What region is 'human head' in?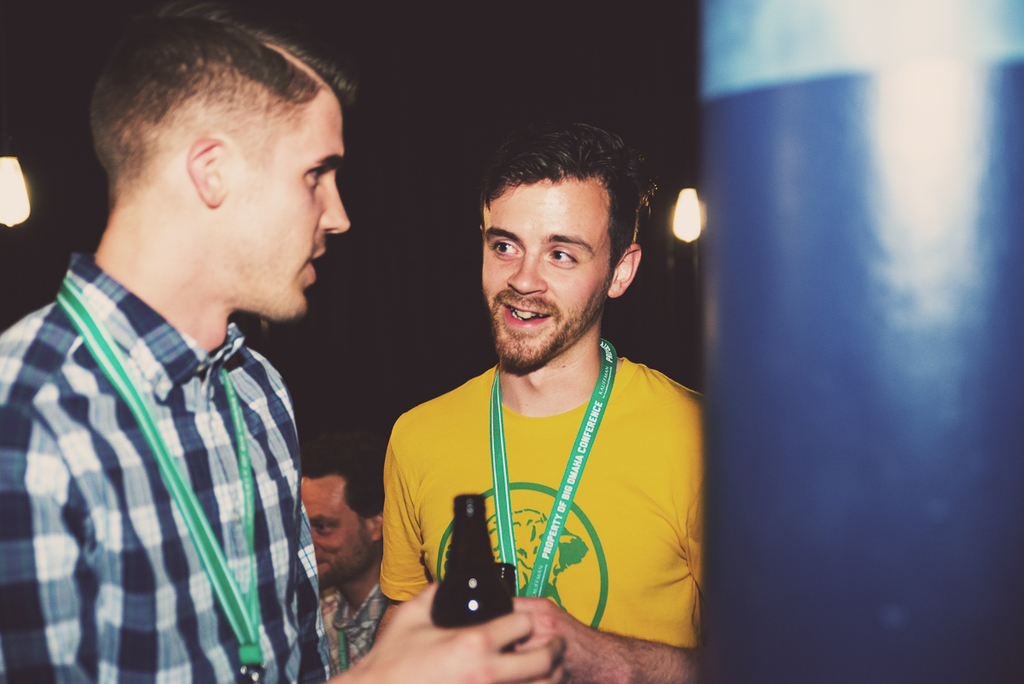
crop(85, 14, 357, 324).
